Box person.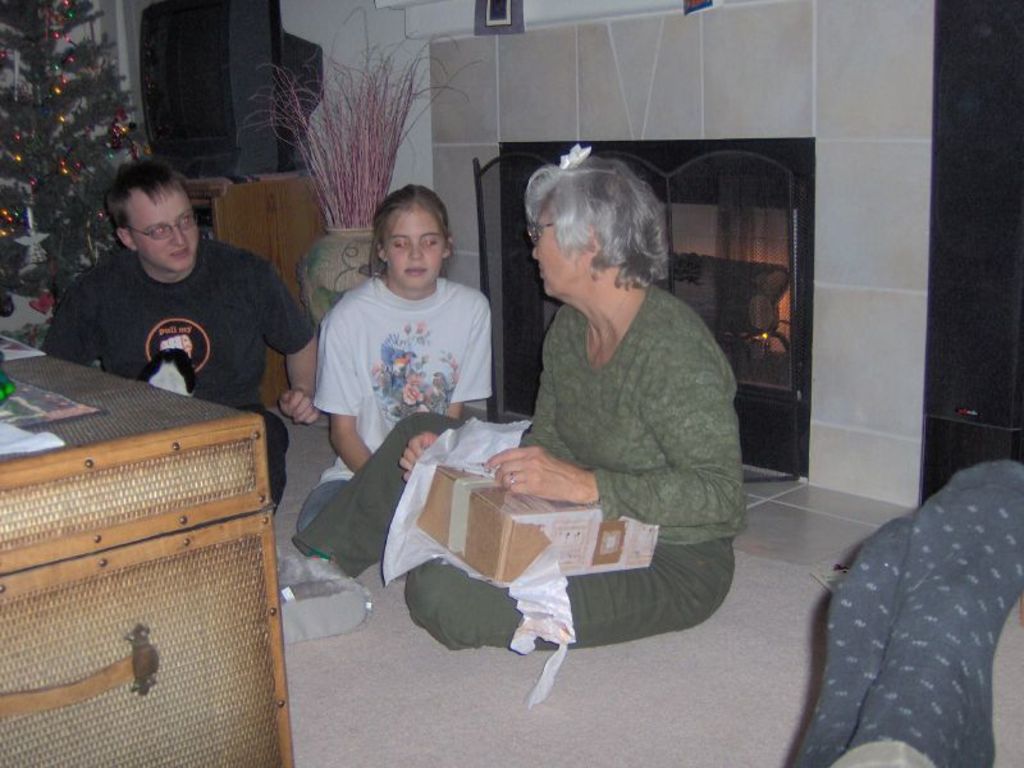
x1=44 y1=164 x2=325 y2=554.
